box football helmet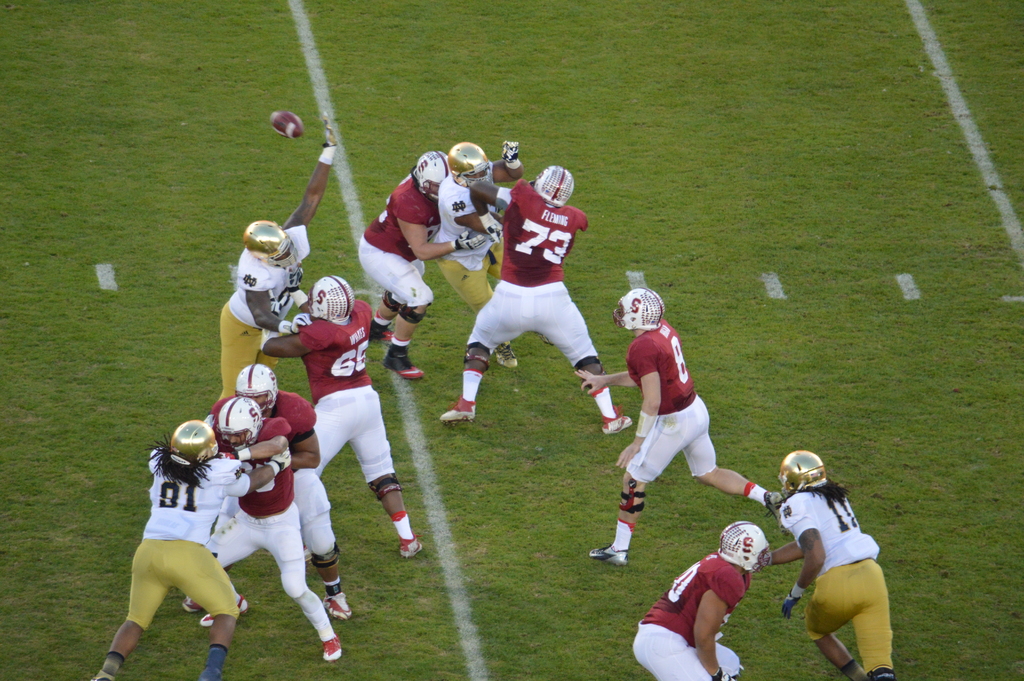
pyautogui.locateOnScreen(532, 159, 576, 210)
